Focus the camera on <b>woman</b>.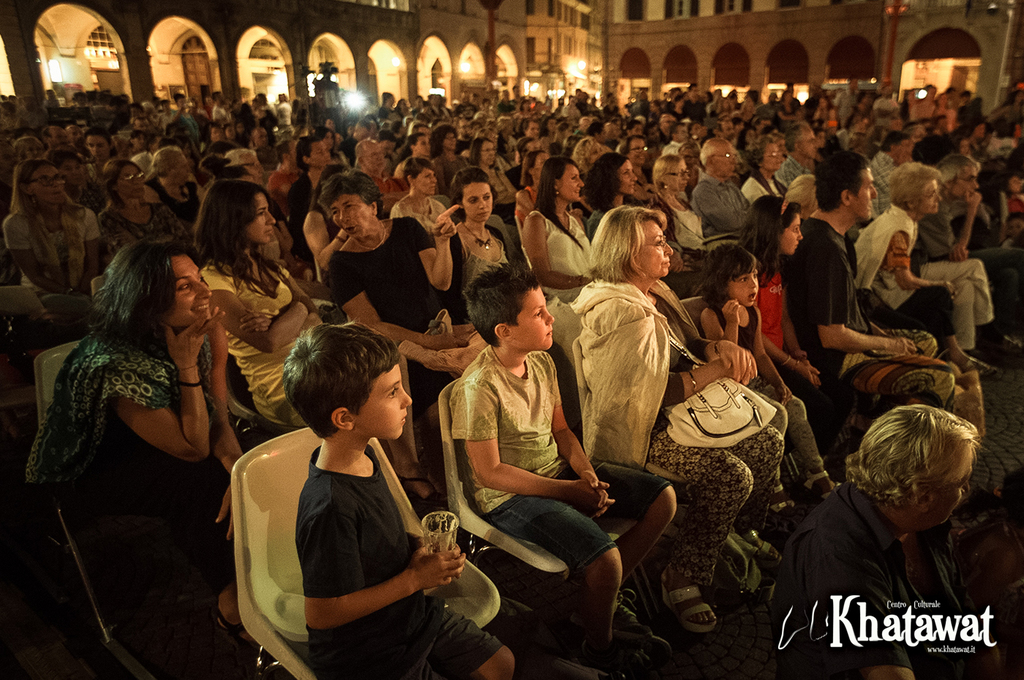
Focus region: (left=739, top=135, right=782, bottom=203).
